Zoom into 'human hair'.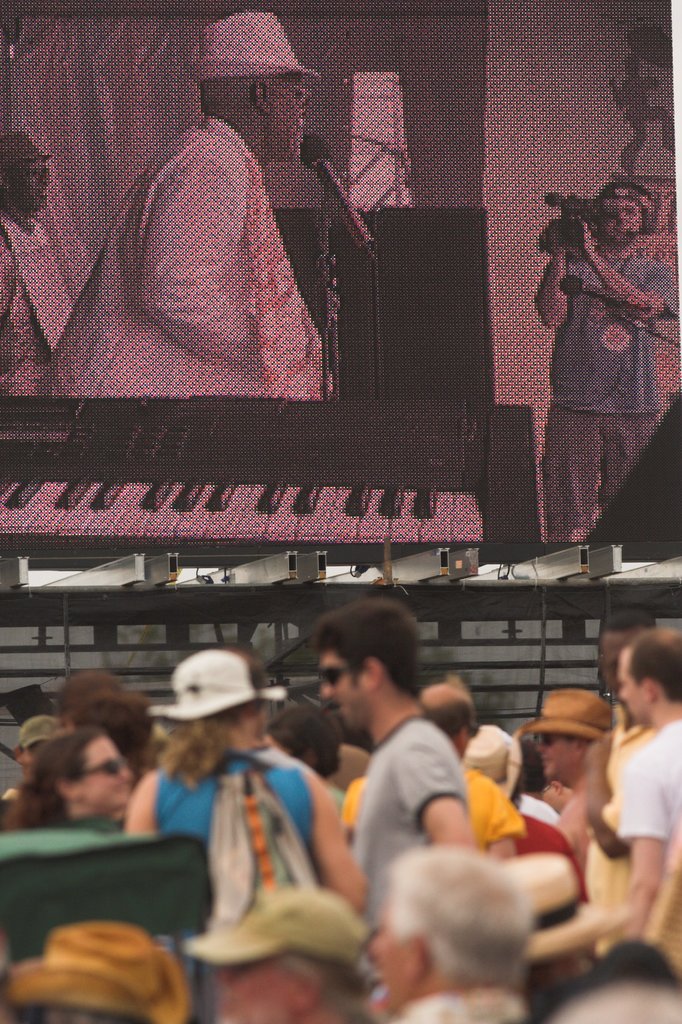
Zoom target: (389,855,531,993).
